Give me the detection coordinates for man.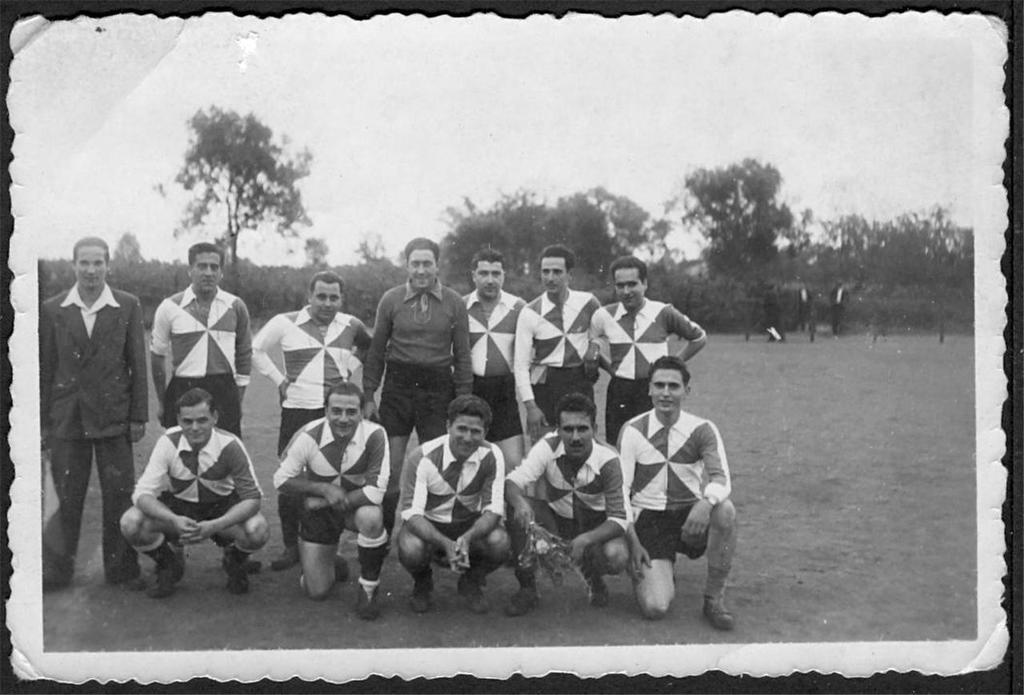
(left=590, top=252, right=710, bottom=445).
